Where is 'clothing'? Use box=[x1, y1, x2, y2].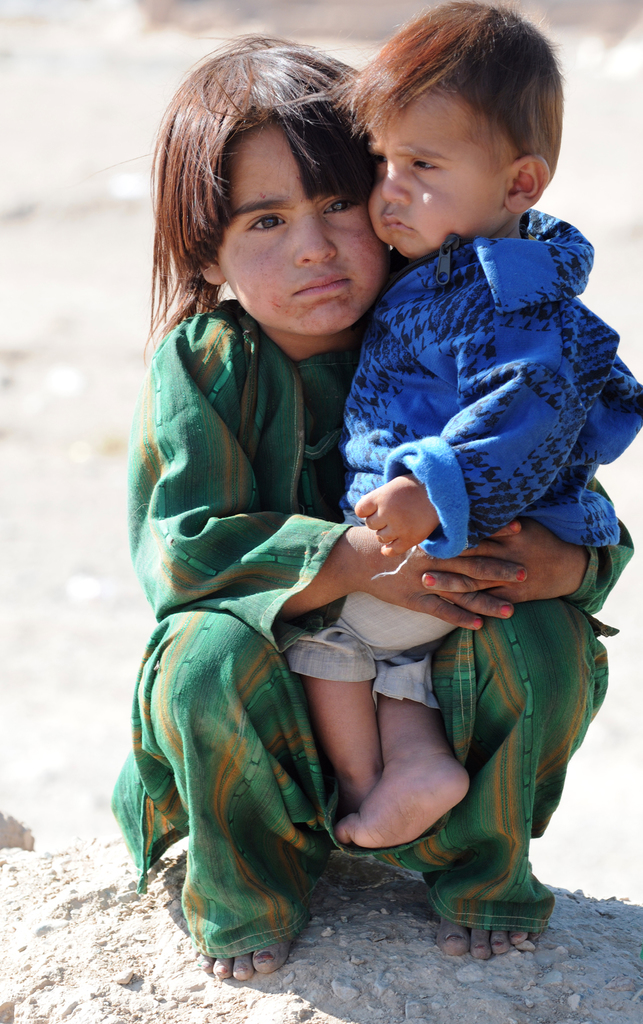
box=[115, 295, 641, 967].
